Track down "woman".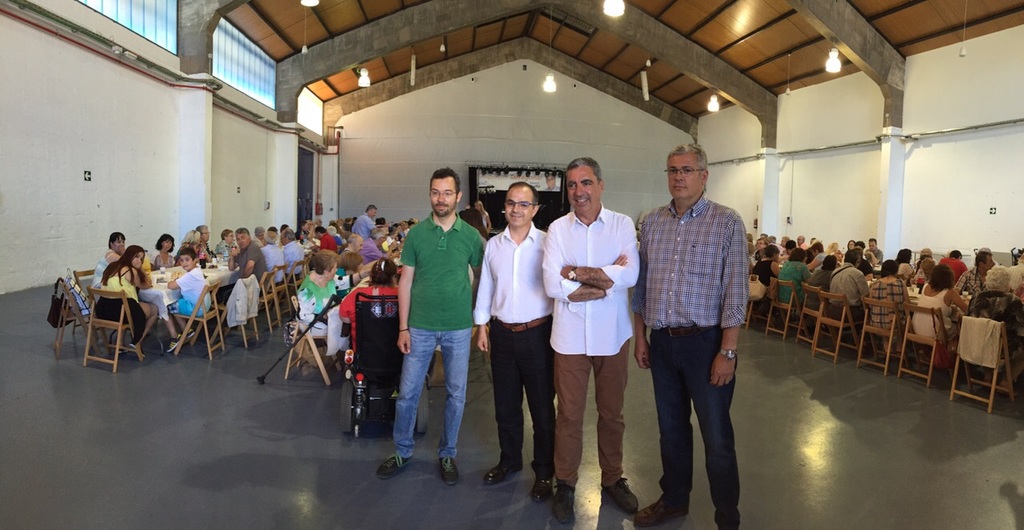
Tracked to {"x1": 470, "y1": 199, "x2": 489, "y2": 233}.
